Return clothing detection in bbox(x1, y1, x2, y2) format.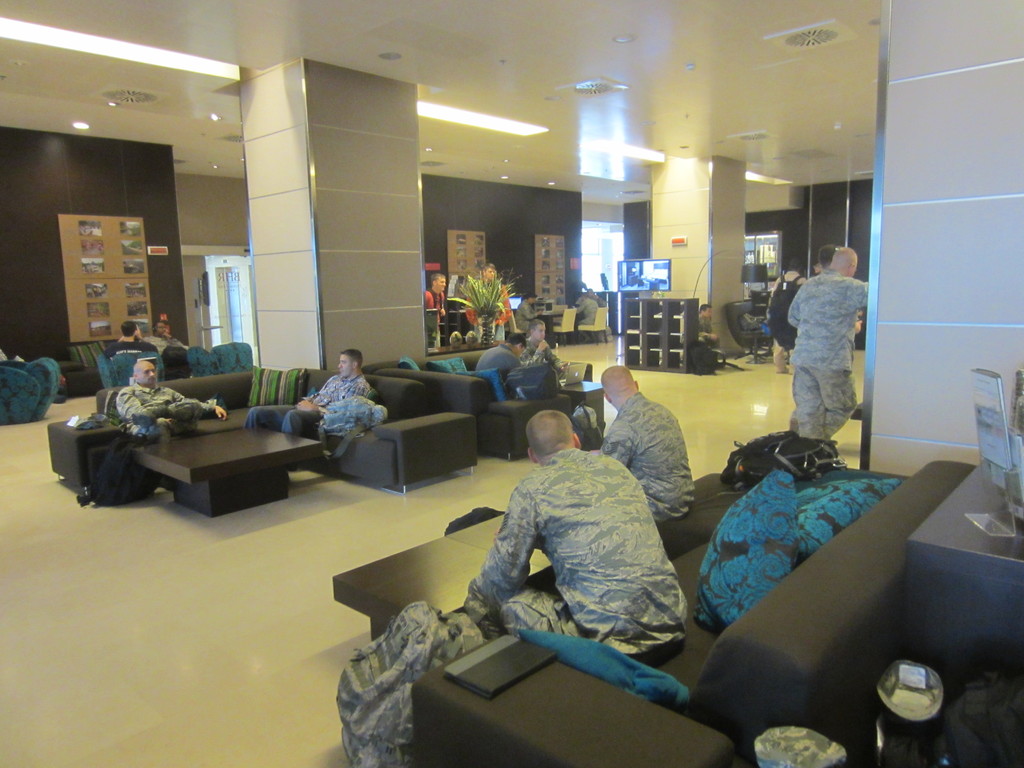
bbox(574, 294, 602, 338).
